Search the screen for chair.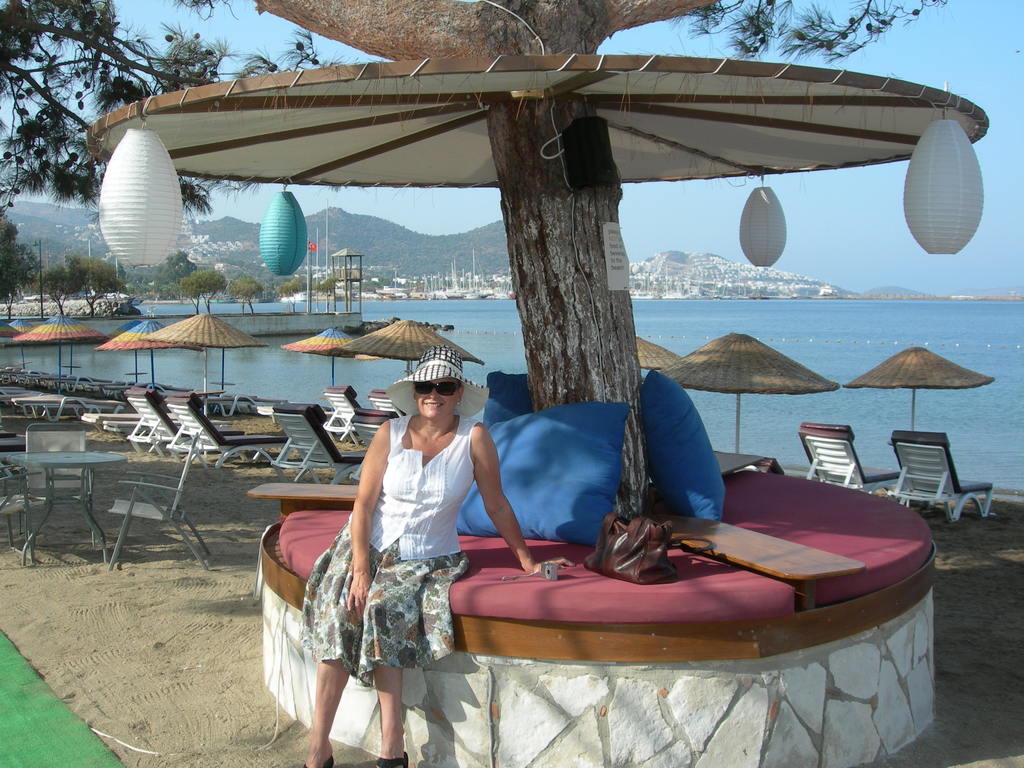
Found at BBox(798, 422, 915, 509).
